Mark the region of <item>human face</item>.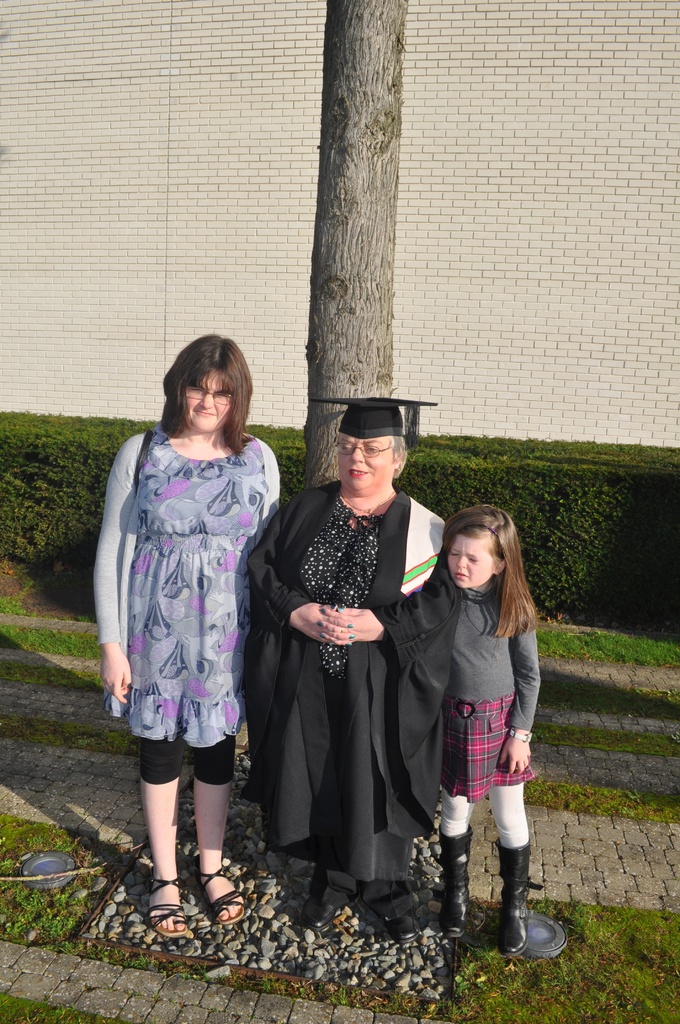
Region: 182:371:230:432.
